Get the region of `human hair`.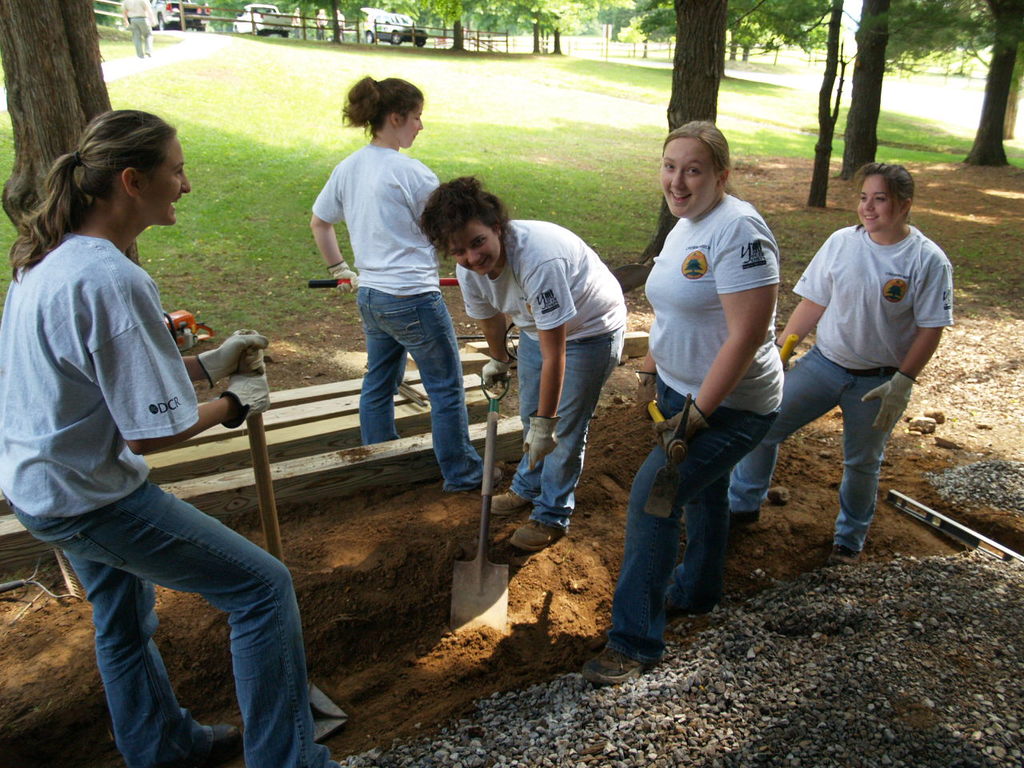
box(659, 115, 742, 197).
